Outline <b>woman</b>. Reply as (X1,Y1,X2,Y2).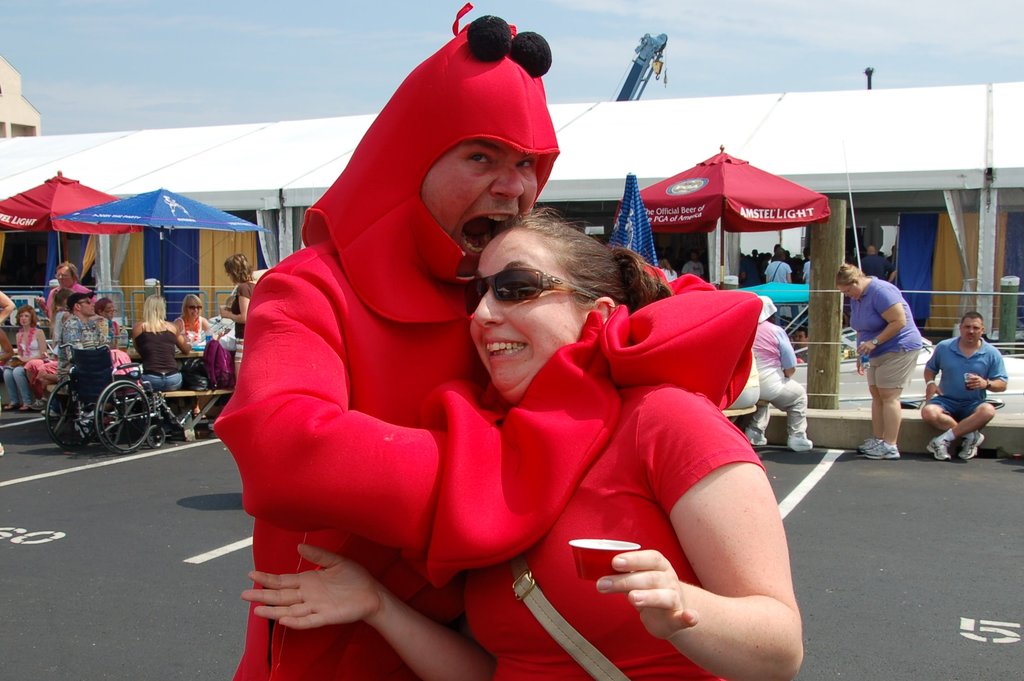
(136,297,182,401).
